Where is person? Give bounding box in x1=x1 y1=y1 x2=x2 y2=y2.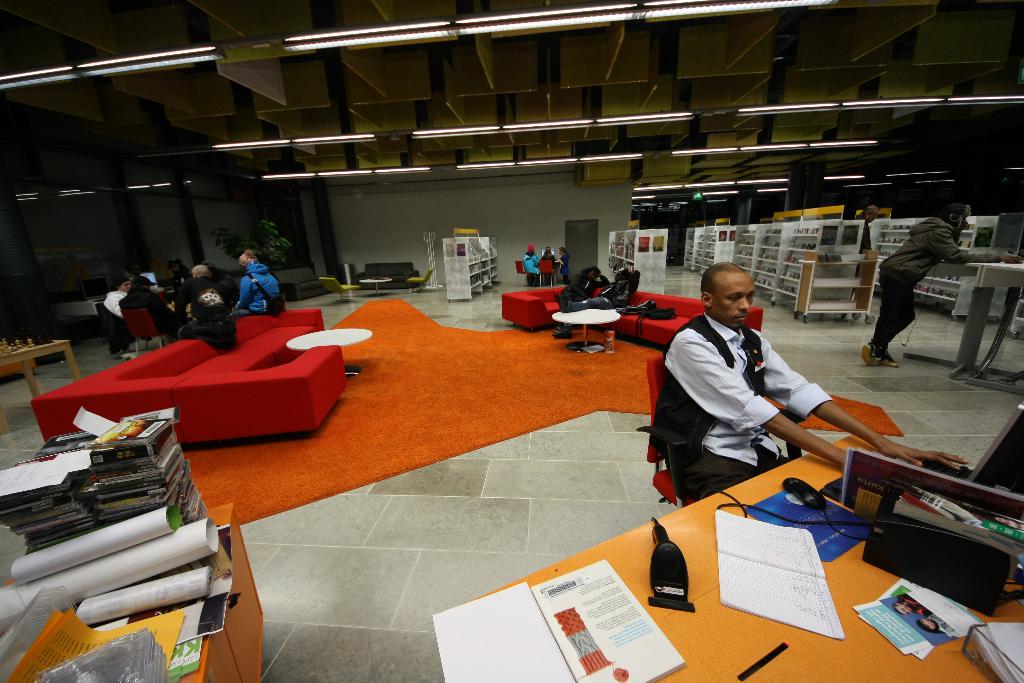
x1=91 y1=272 x2=140 y2=324.
